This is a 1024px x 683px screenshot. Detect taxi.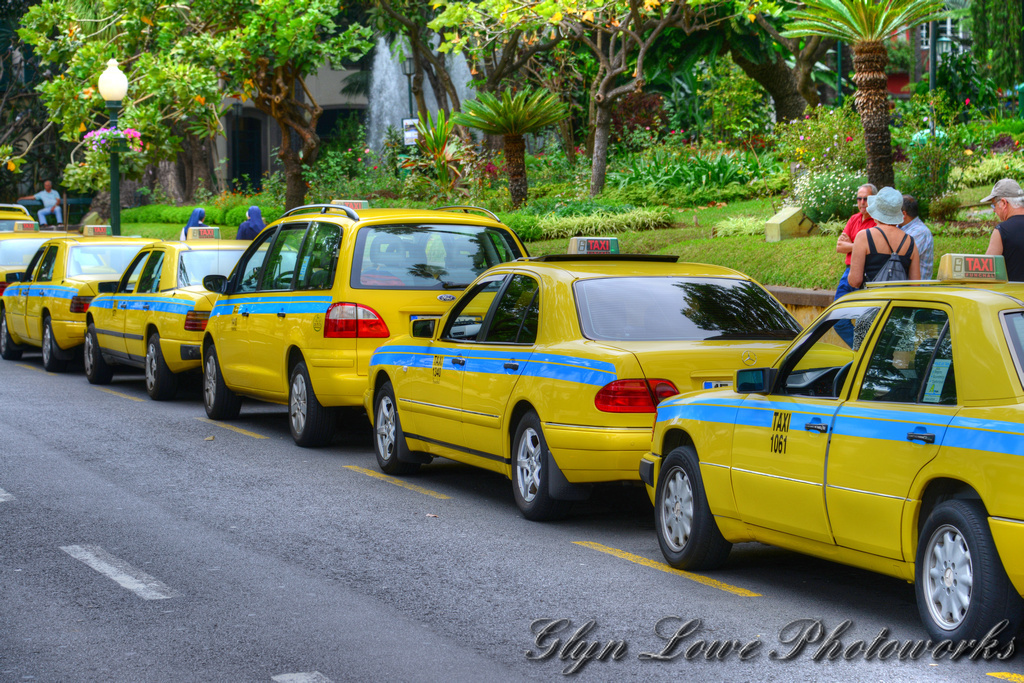
(x1=0, y1=225, x2=158, y2=373).
